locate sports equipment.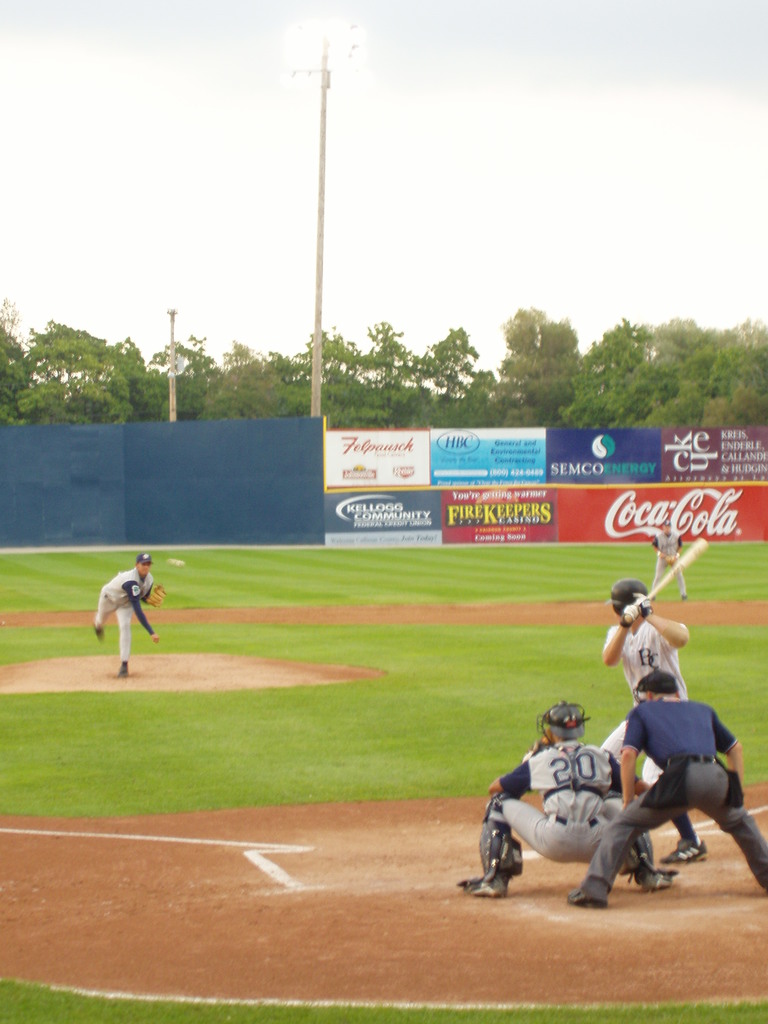
Bounding box: [629,827,676,886].
